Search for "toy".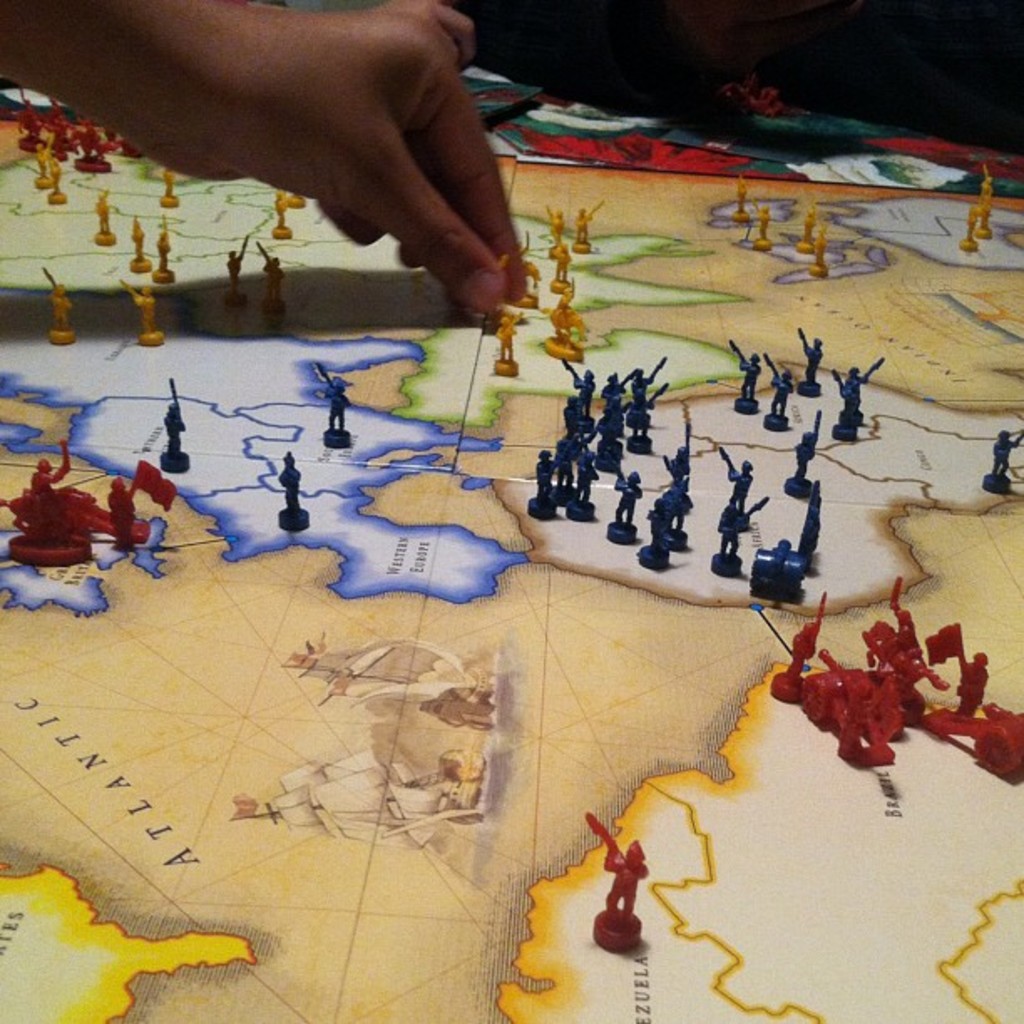
Found at 557 423 584 510.
